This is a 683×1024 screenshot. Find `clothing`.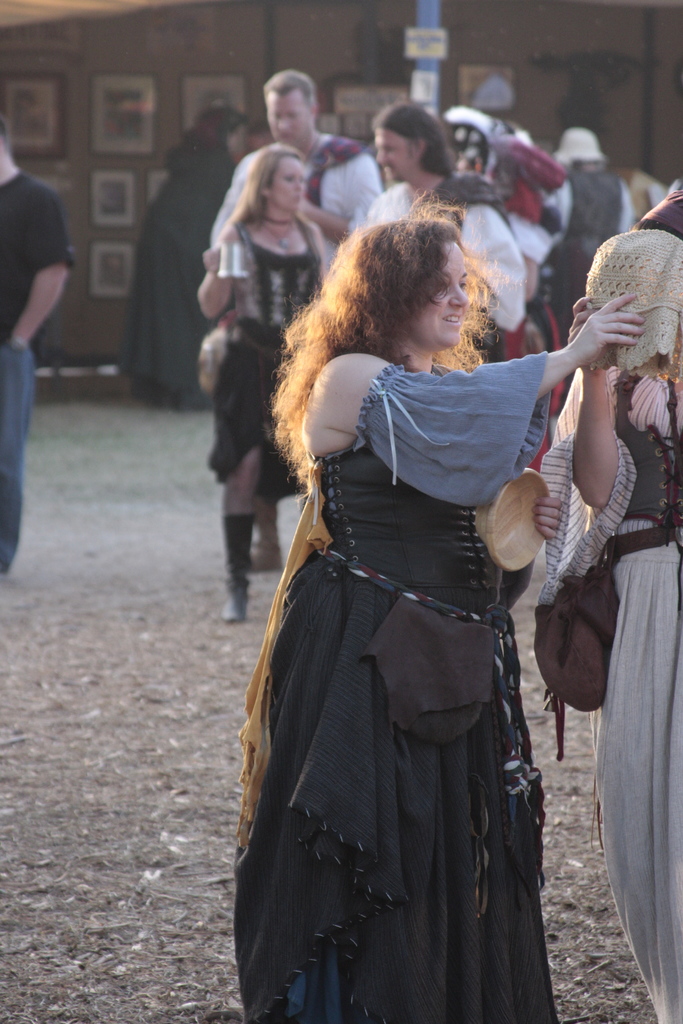
Bounding box: [0, 173, 80, 576].
